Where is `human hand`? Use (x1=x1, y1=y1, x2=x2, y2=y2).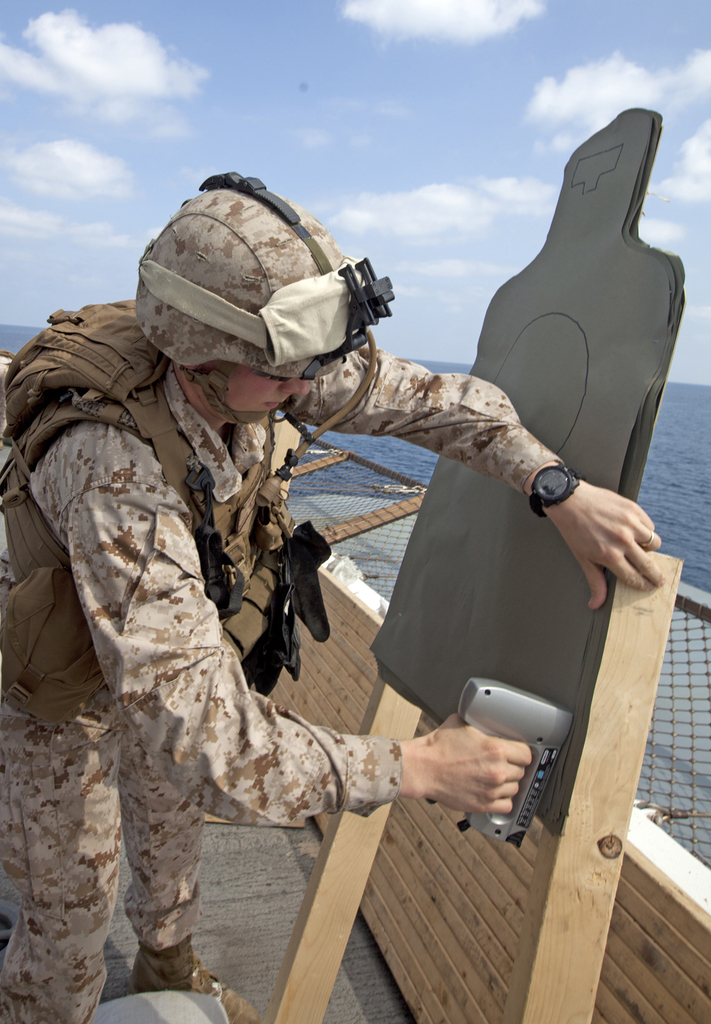
(x1=421, y1=705, x2=537, y2=821).
